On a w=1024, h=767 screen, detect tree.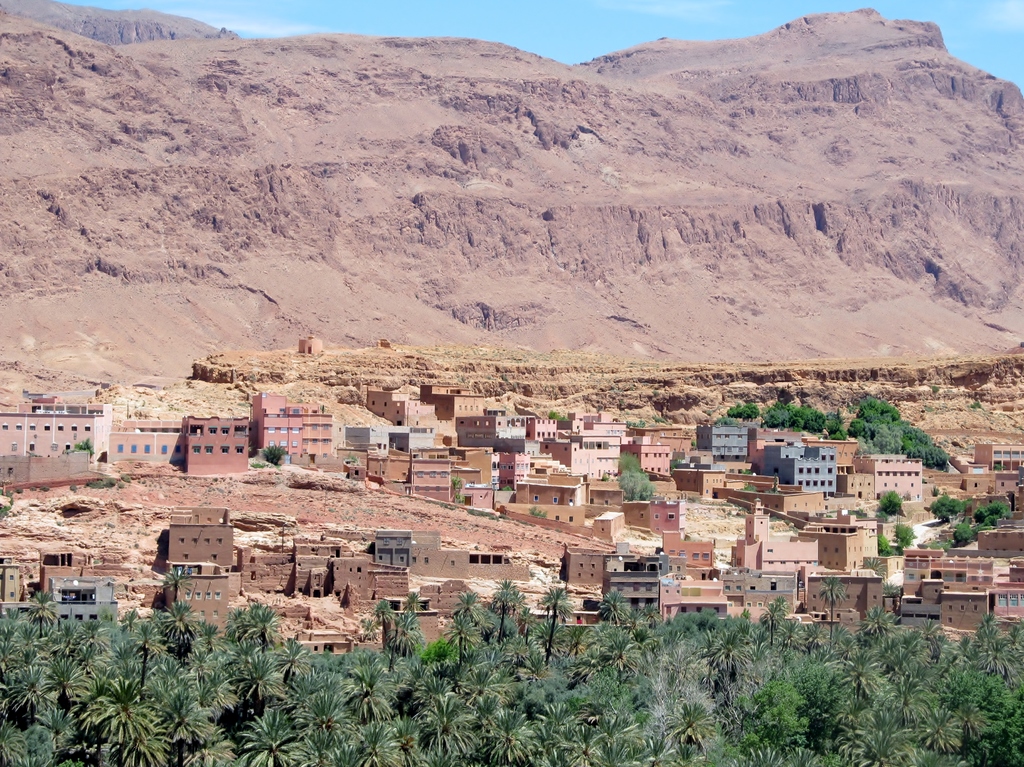
locate(845, 396, 950, 465).
